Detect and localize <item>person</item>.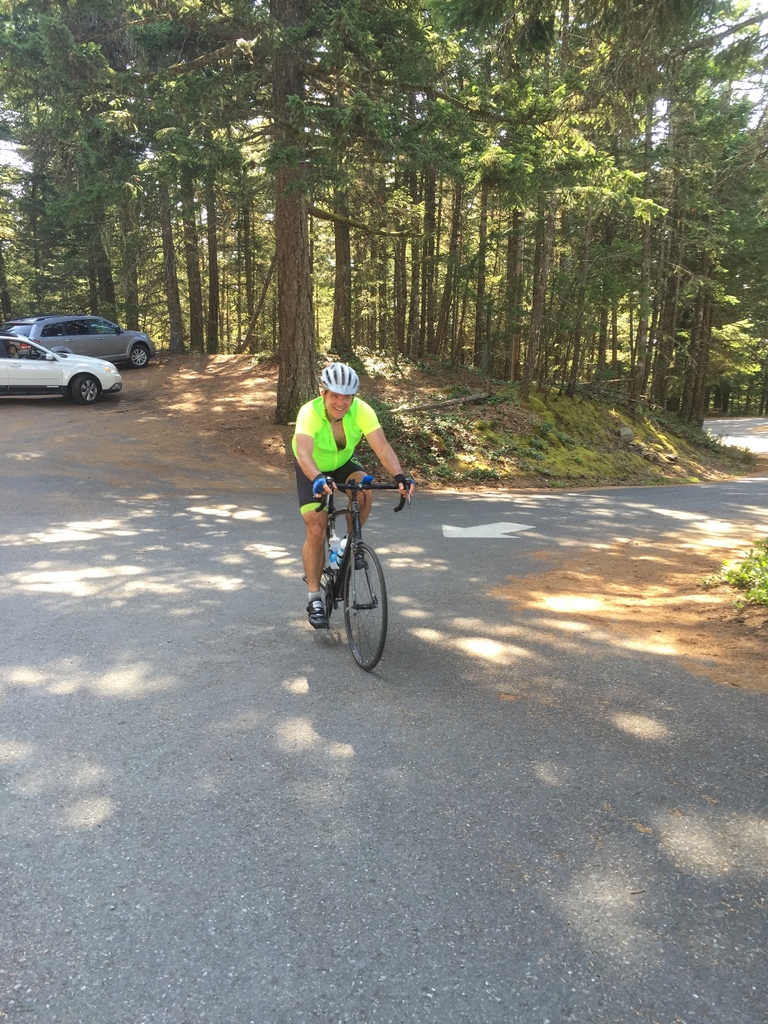
Localized at rect(7, 344, 19, 360).
